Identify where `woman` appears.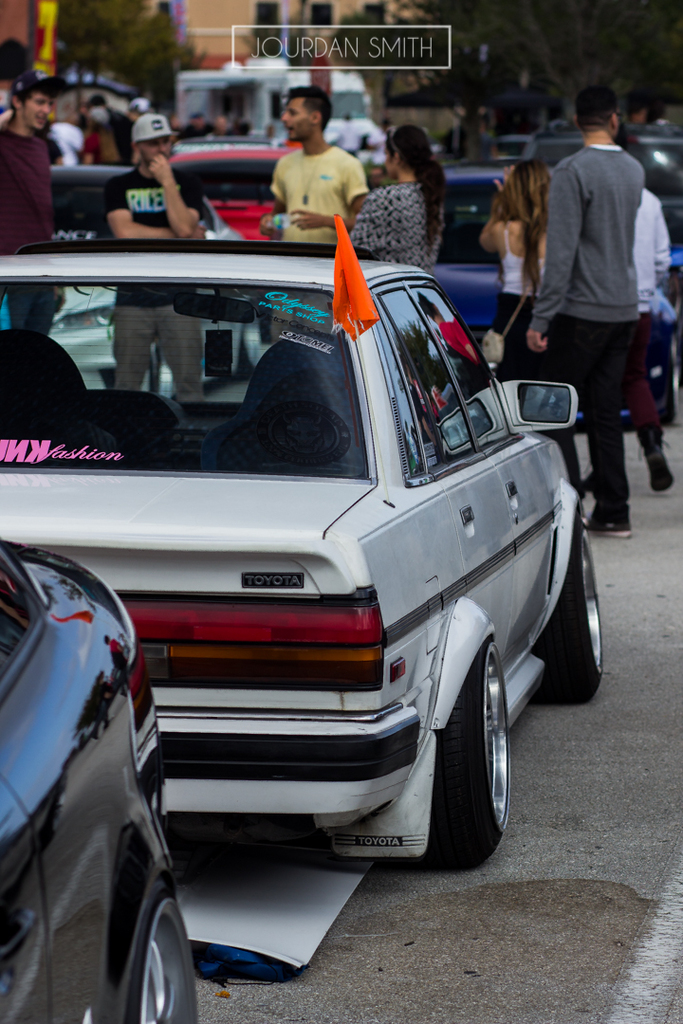
Appears at l=474, t=151, r=551, b=385.
